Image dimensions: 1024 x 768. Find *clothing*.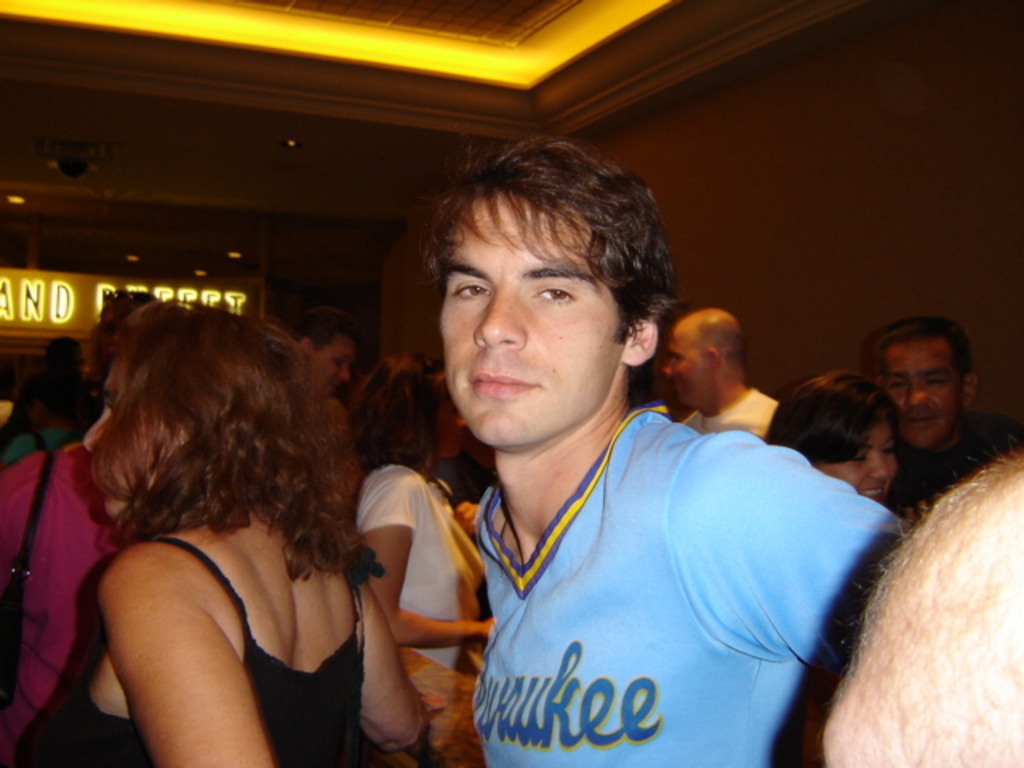
{"left": 470, "top": 398, "right": 904, "bottom": 766}.
